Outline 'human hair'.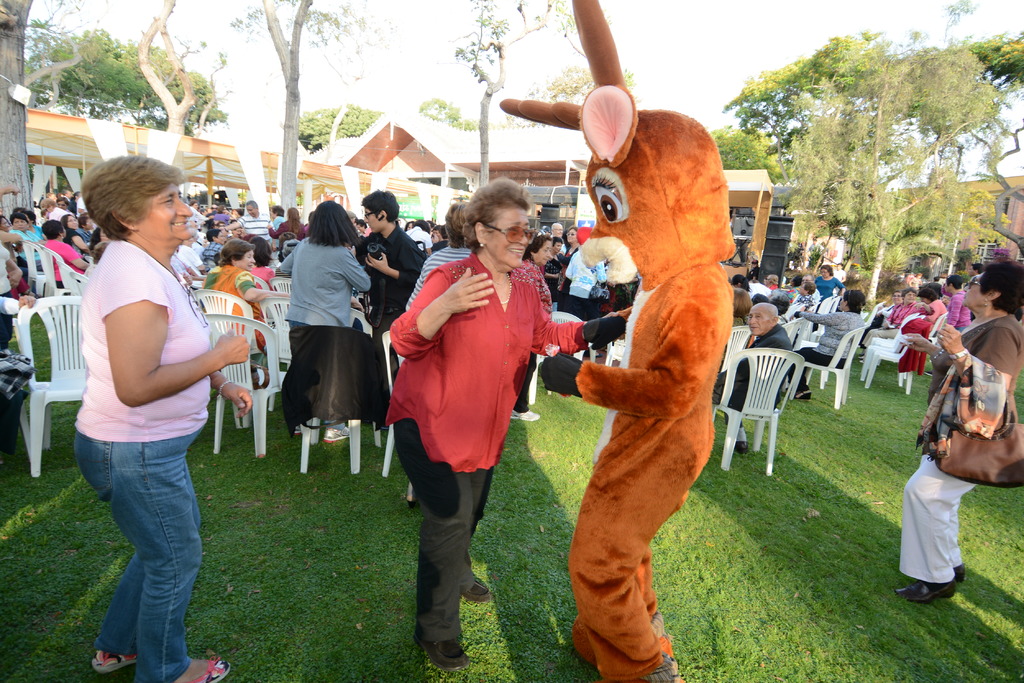
Outline: (245,199,261,210).
